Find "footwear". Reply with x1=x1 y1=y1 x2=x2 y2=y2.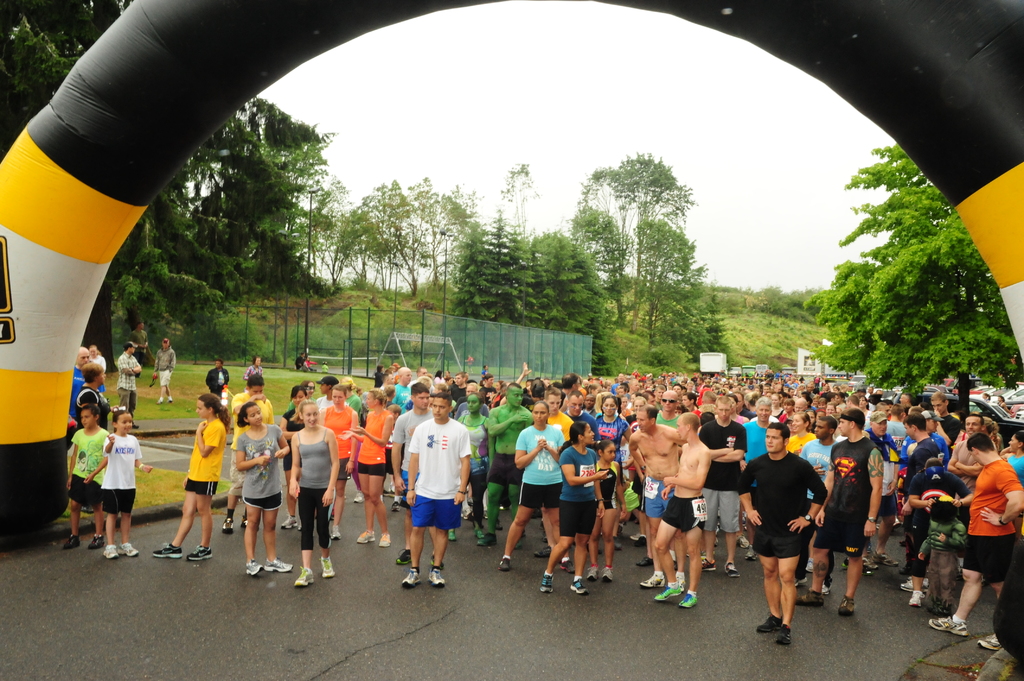
x1=388 y1=501 x2=403 y2=511.
